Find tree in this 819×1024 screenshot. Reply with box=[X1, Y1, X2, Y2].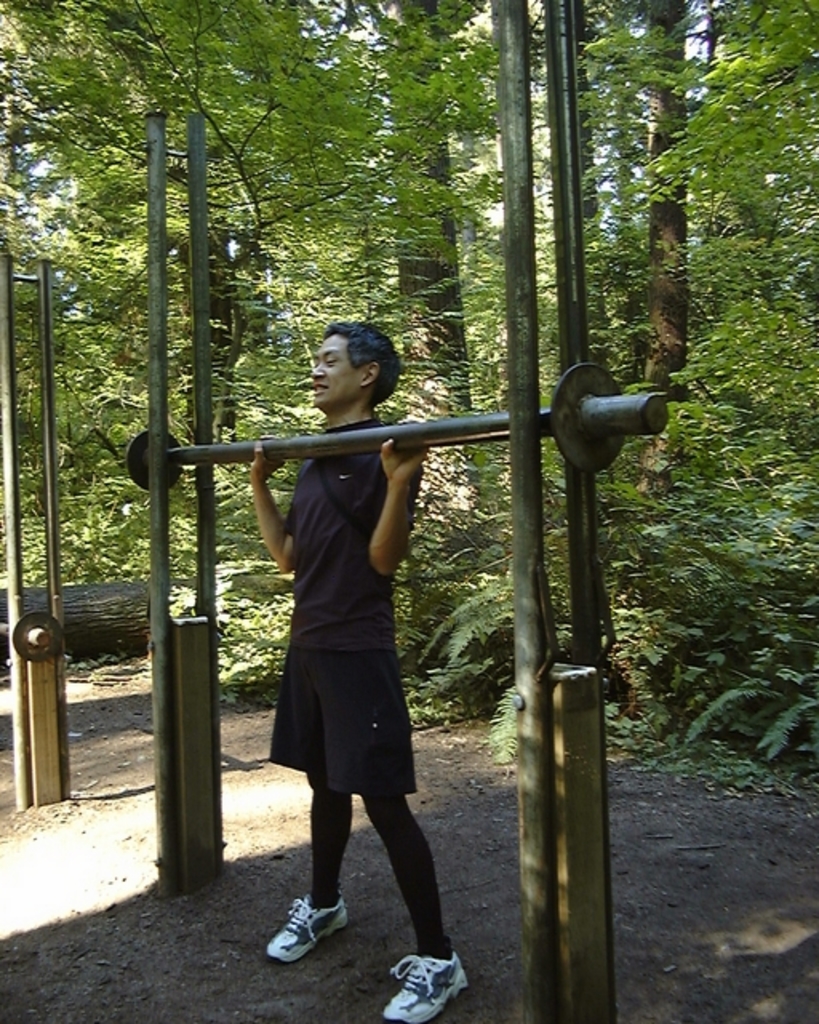
box=[310, 0, 584, 718].
